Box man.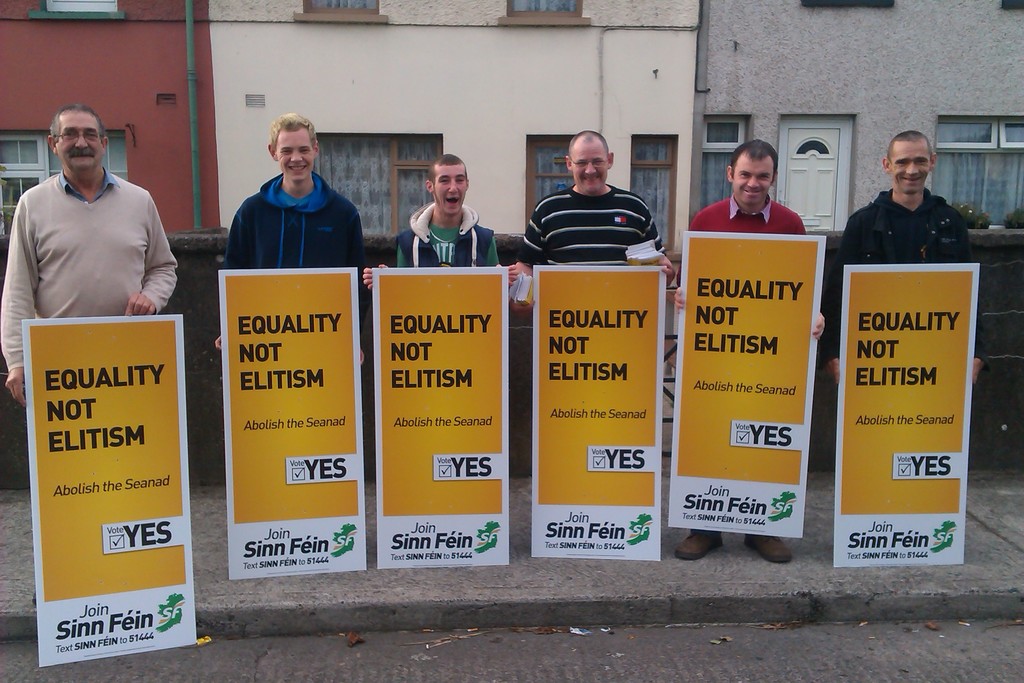
0:98:184:408.
